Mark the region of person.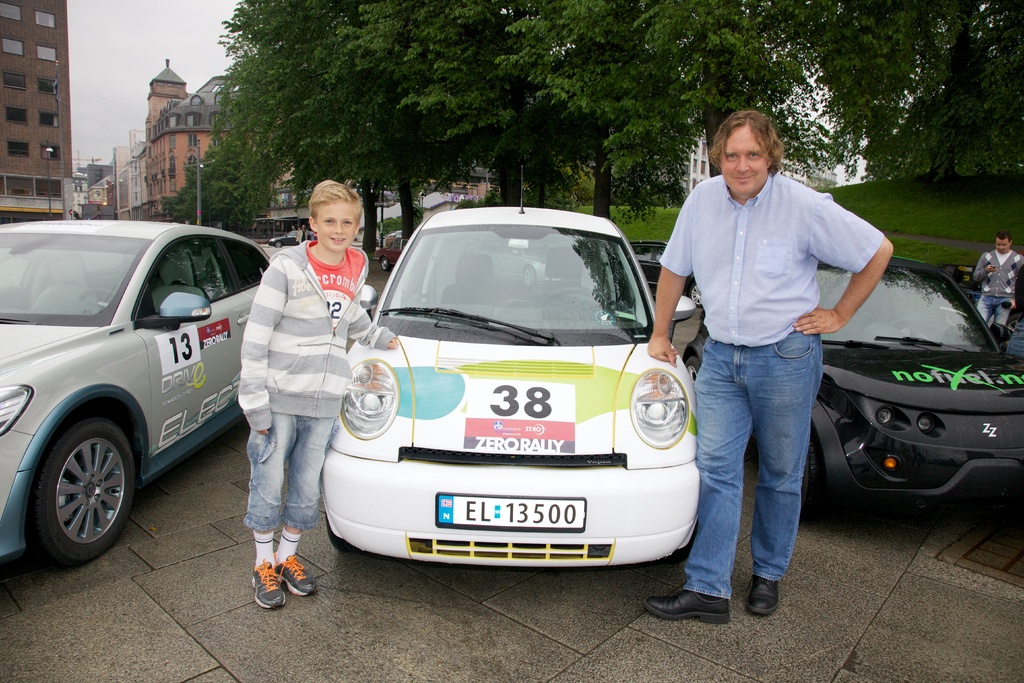
Region: box=[973, 225, 1023, 343].
